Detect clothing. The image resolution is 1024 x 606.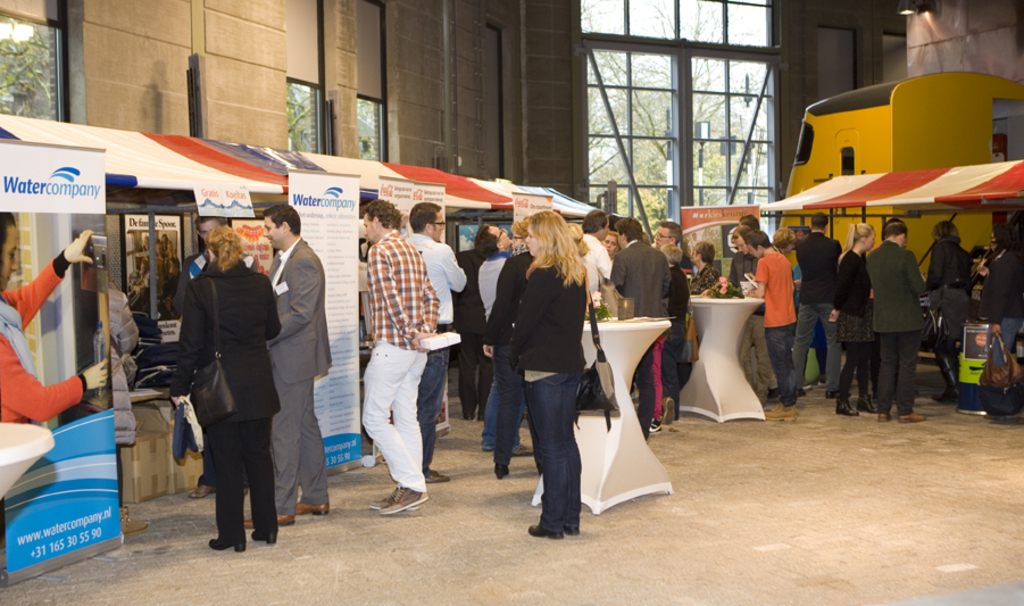
bbox(170, 255, 280, 543).
